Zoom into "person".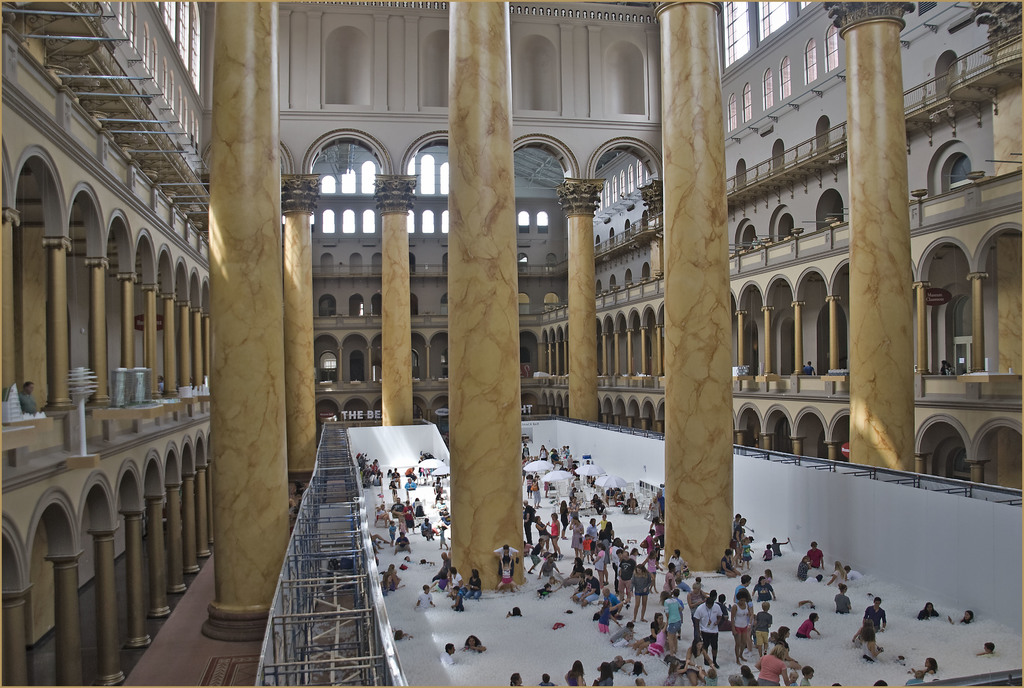
Zoom target: 733, 515, 749, 536.
